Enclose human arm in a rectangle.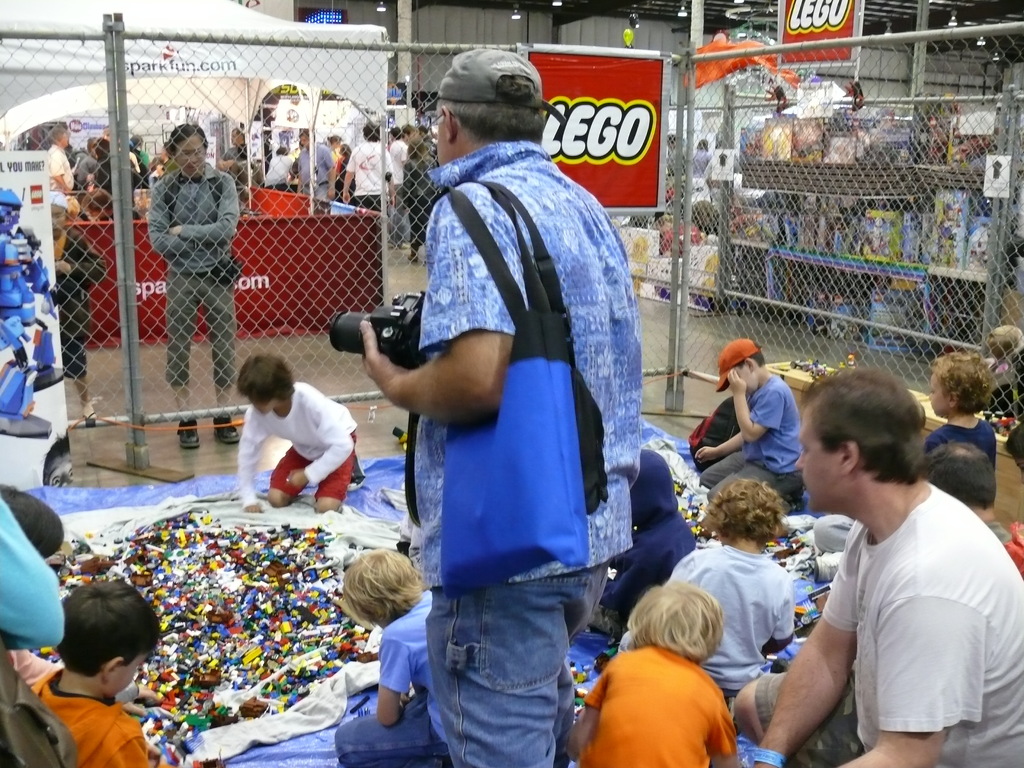
bbox=[566, 673, 603, 758].
